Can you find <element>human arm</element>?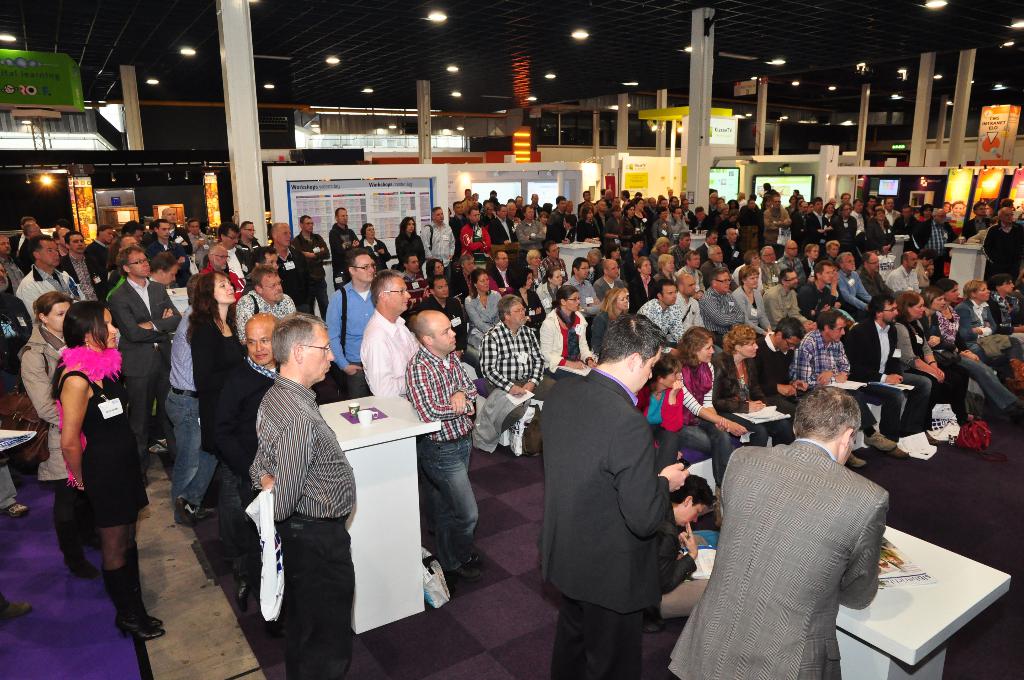
Yes, bounding box: x1=595 y1=218 x2=615 y2=245.
